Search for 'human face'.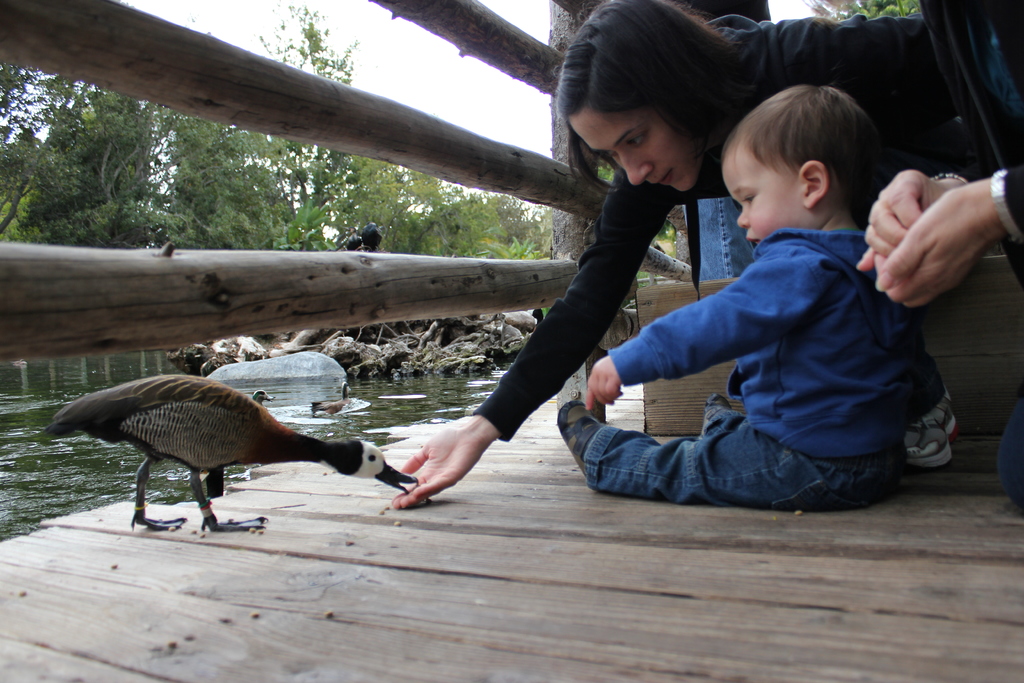
Found at (568,108,701,194).
